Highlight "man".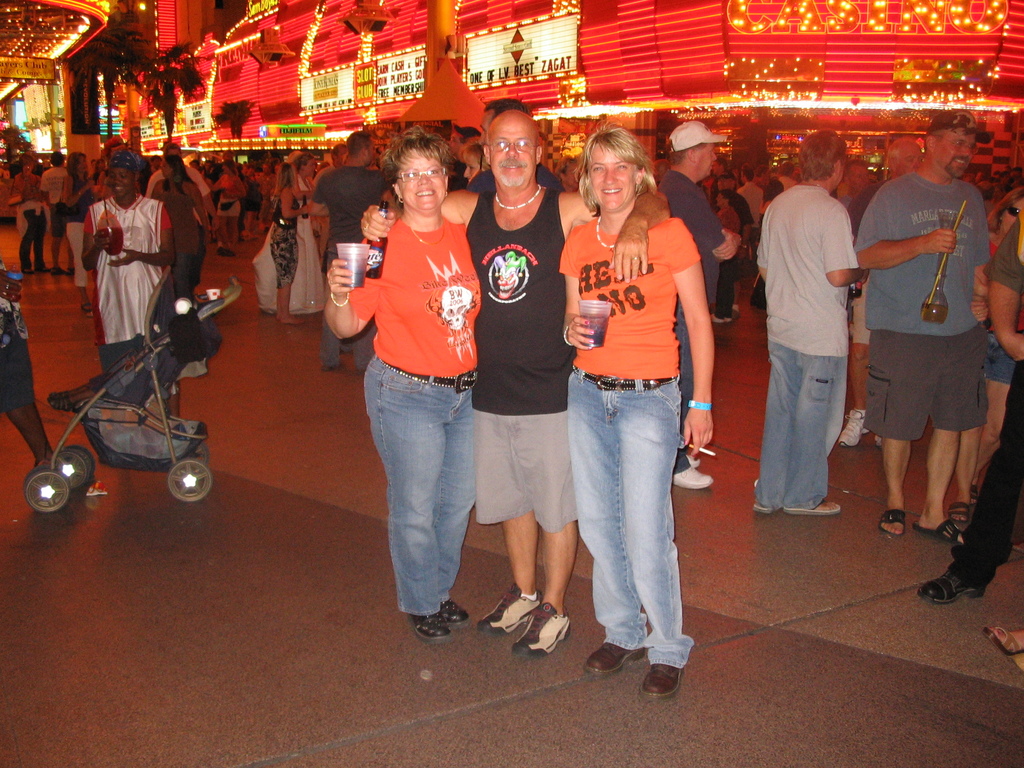
Highlighted region: [753, 131, 866, 522].
